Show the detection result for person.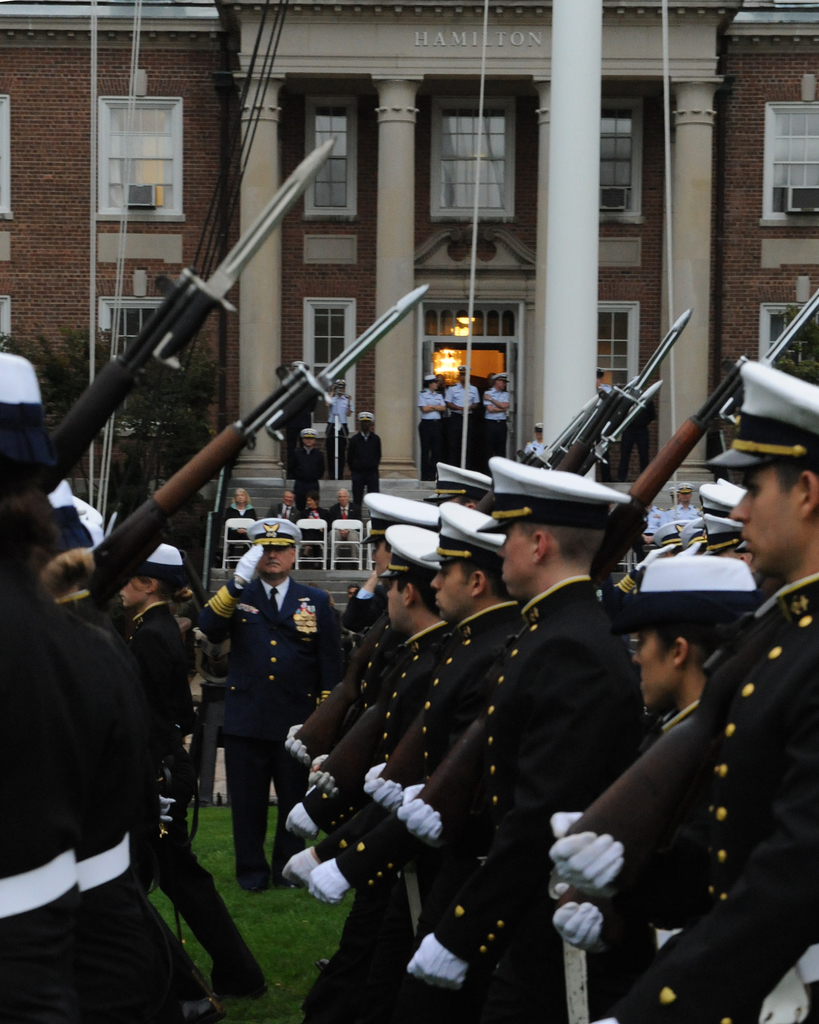
<region>203, 501, 319, 913</region>.
